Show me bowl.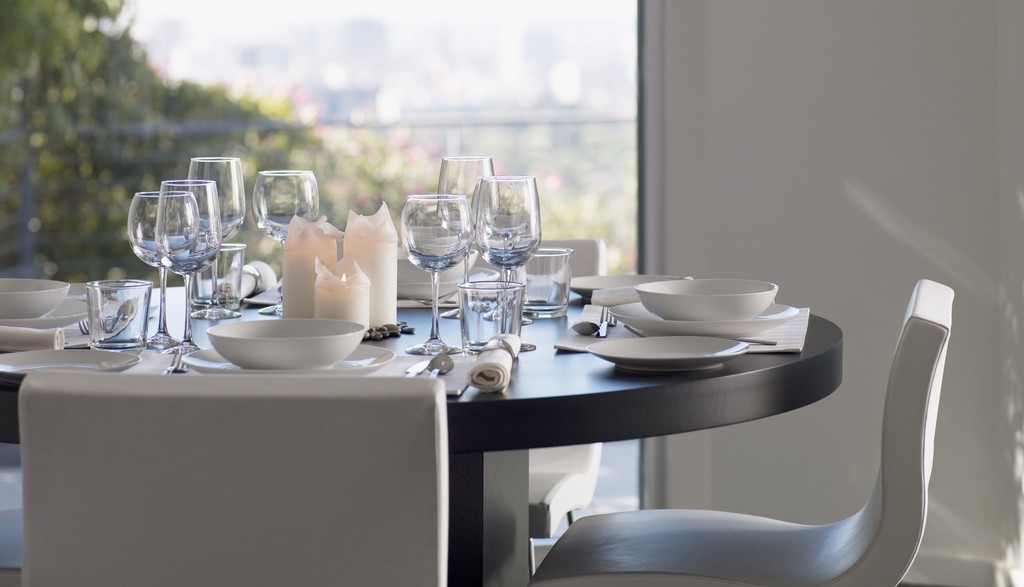
bowl is here: 636/281/780/322.
